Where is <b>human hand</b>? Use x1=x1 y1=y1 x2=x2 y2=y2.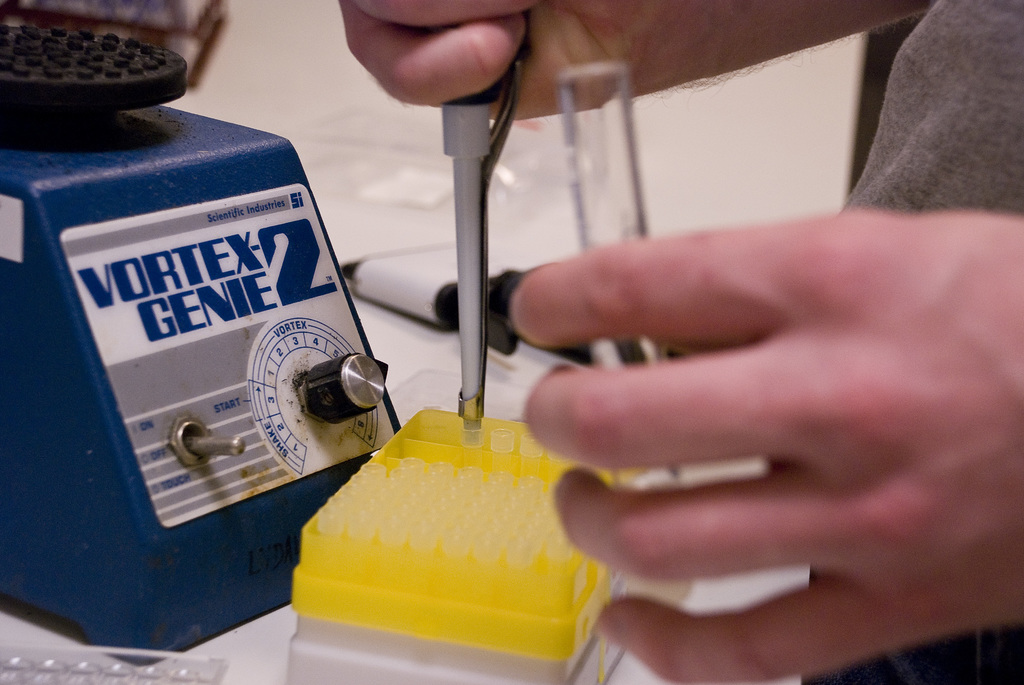
x1=337 y1=0 x2=780 y2=123.
